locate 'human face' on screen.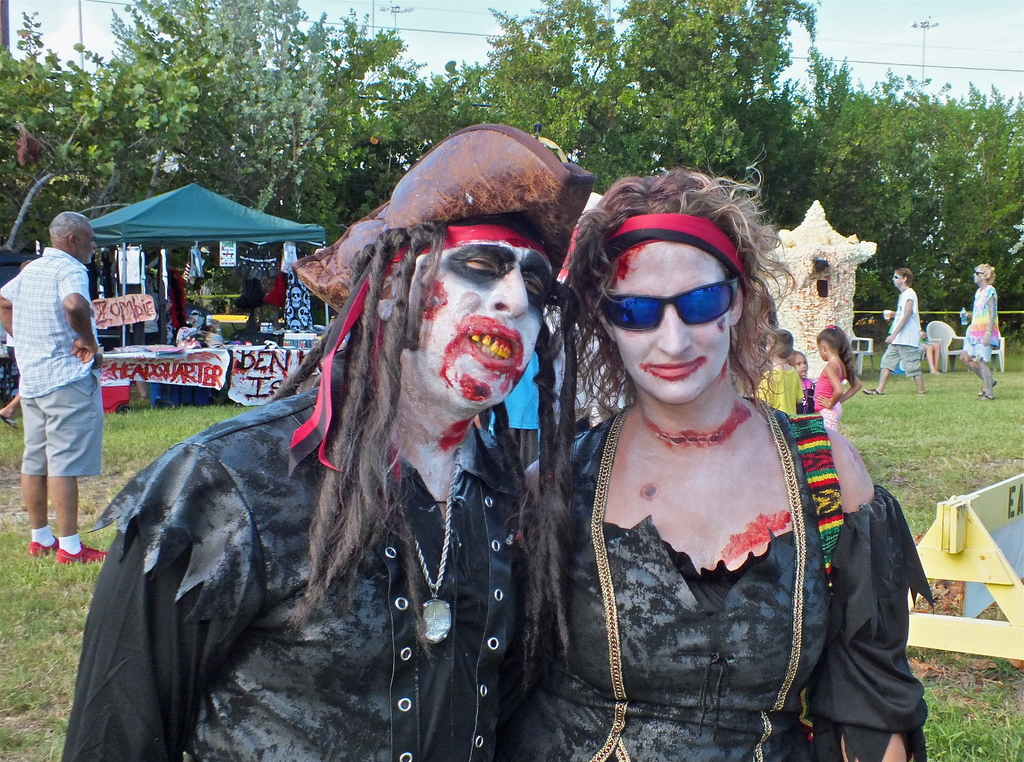
On screen at (891,270,907,286).
